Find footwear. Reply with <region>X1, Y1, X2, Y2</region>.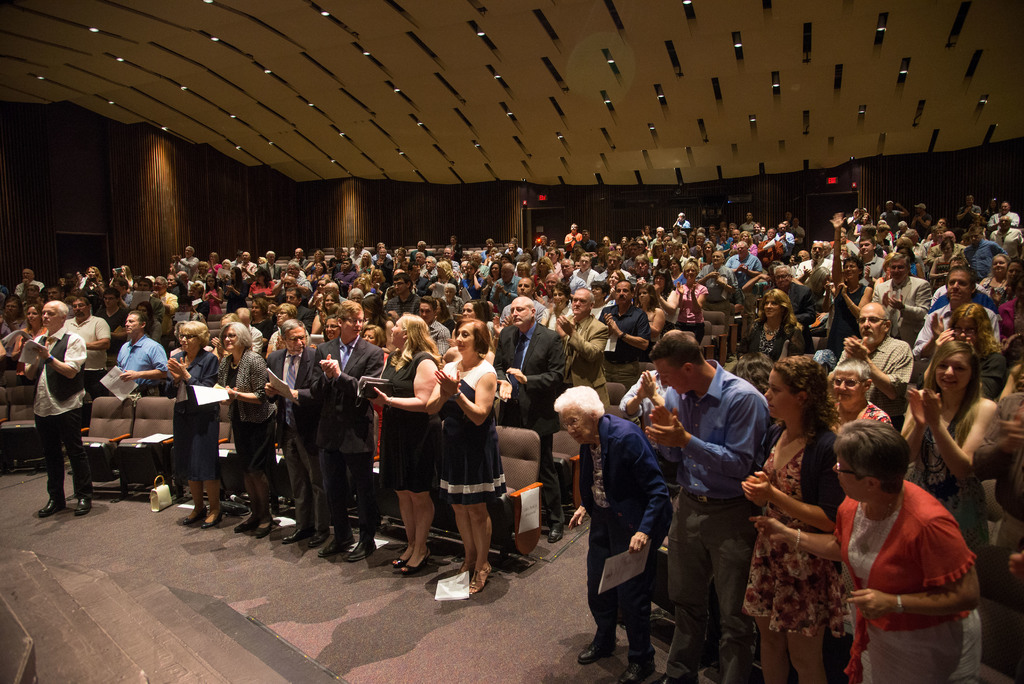
<region>307, 532, 335, 546</region>.
